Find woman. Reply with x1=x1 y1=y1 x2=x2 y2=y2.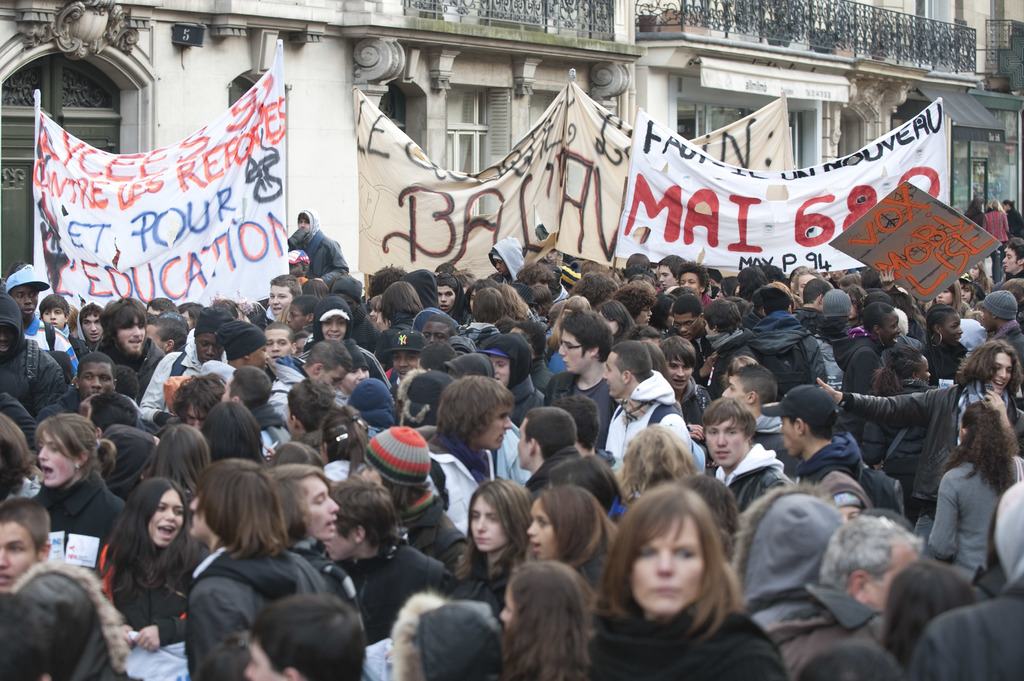
x1=198 y1=400 x2=265 y2=463.
